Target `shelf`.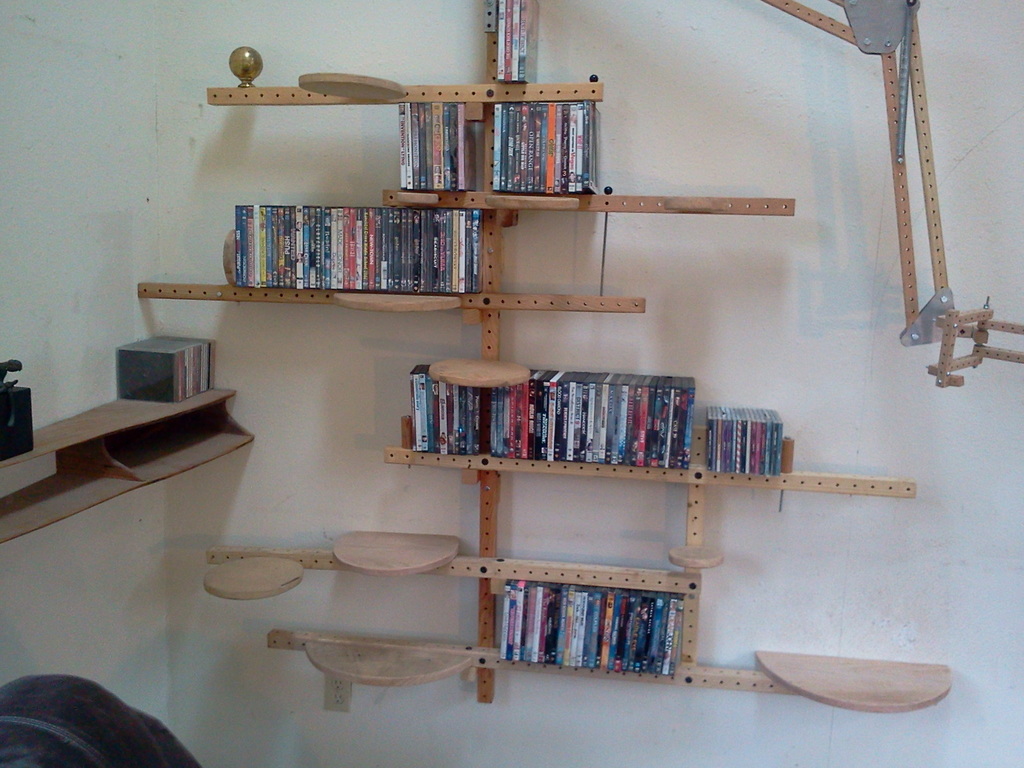
Target region: left=138, top=1, right=1021, bottom=703.
